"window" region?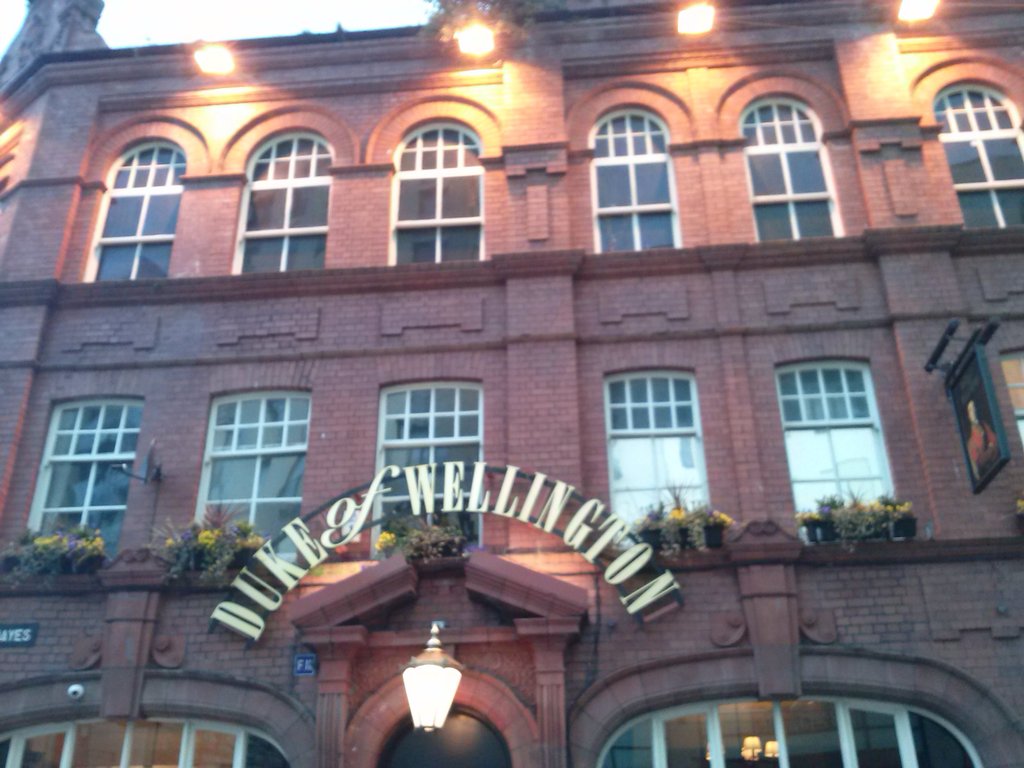
bbox=(188, 387, 310, 566)
